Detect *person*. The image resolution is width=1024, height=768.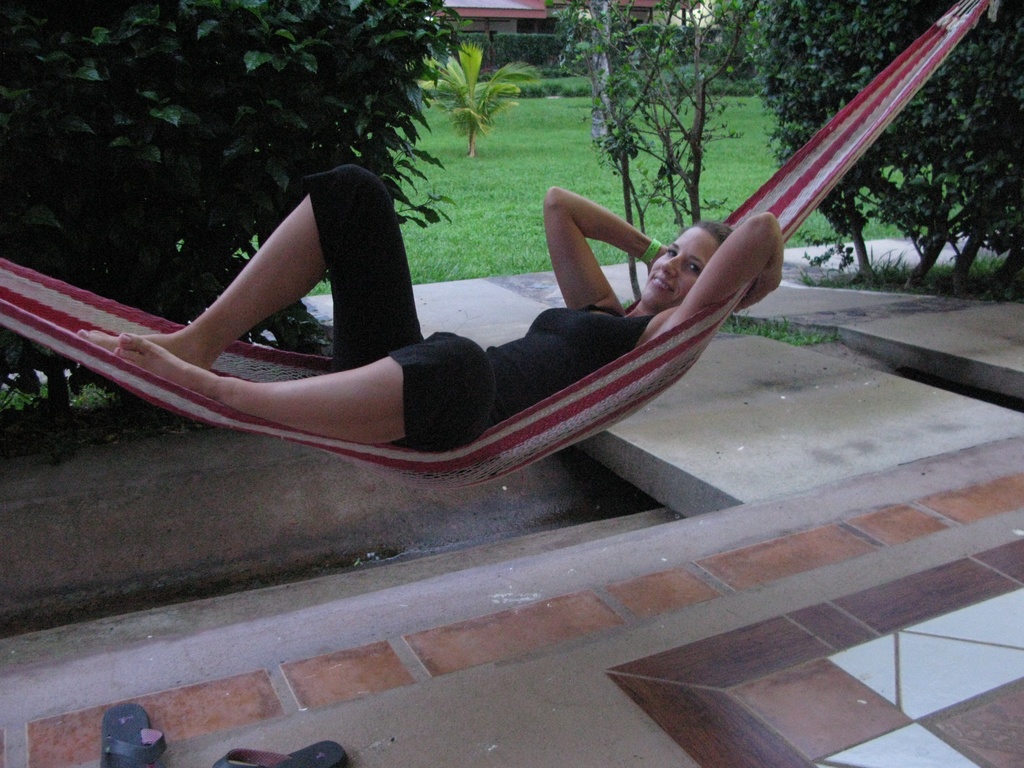
x1=75, y1=166, x2=787, y2=454.
